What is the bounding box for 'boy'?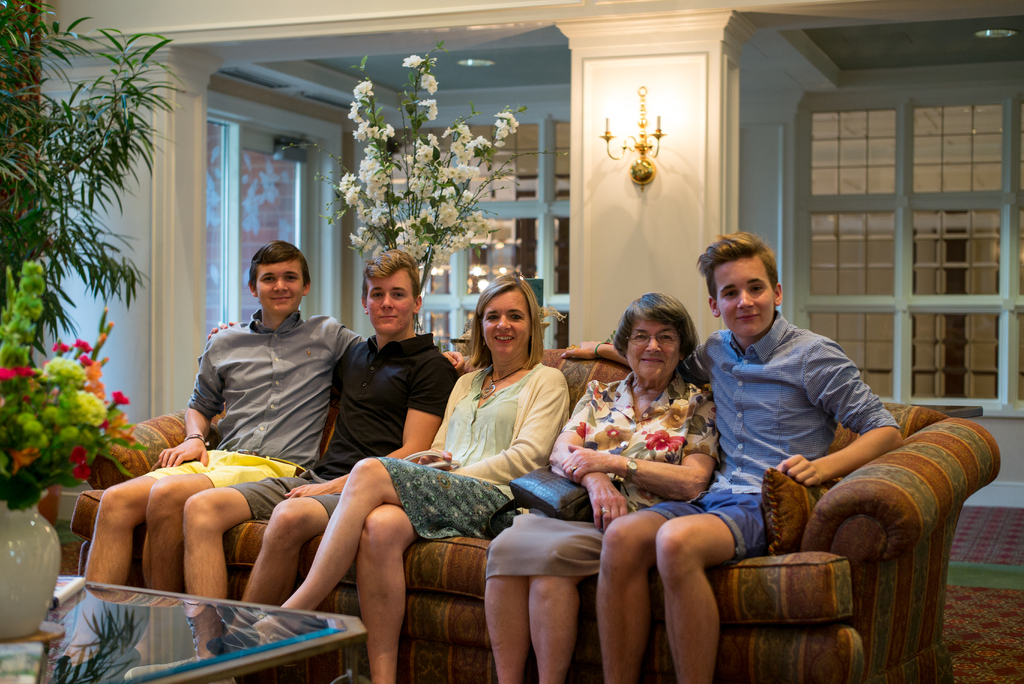
<box>123,244,467,681</box>.
